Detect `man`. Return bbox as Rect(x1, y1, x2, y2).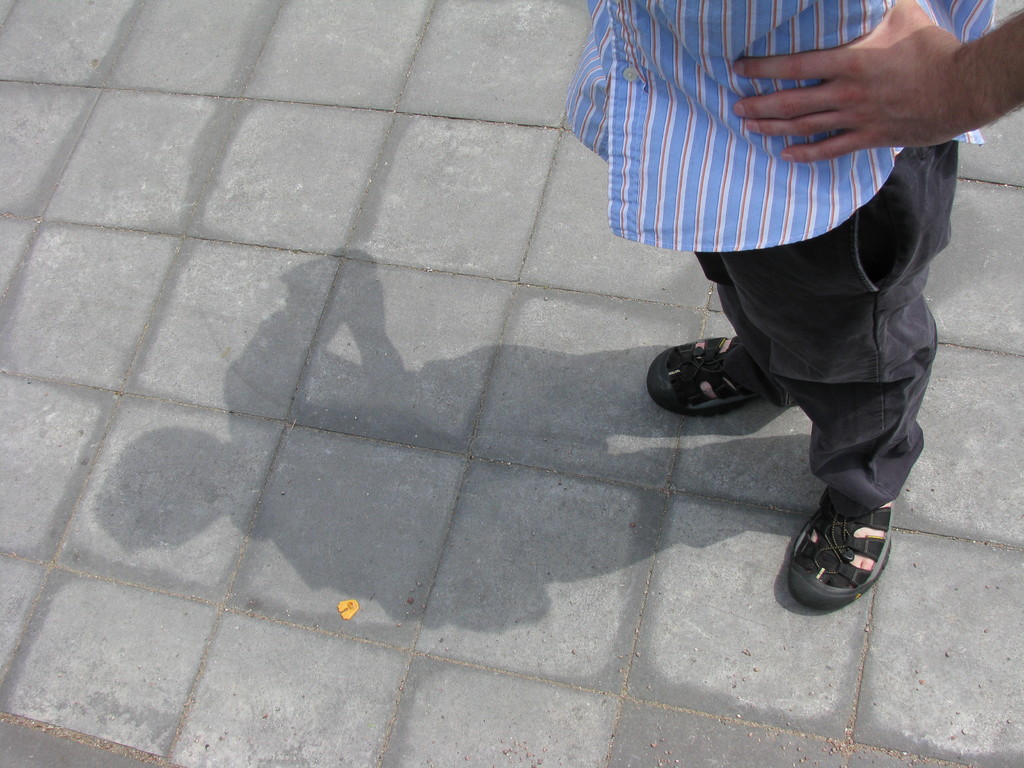
Rect(621, 18, 1005, 580).
